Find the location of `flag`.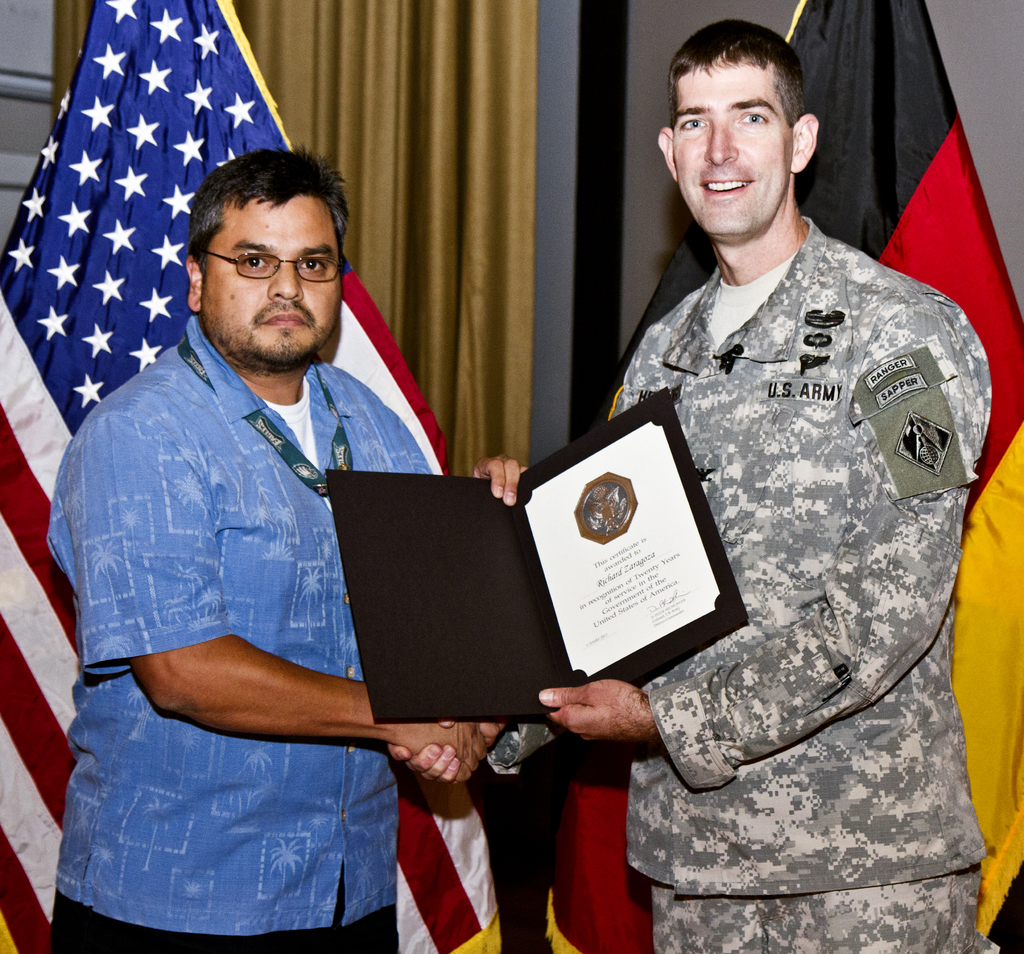
Location: <box>0,0,506,953</box>.
